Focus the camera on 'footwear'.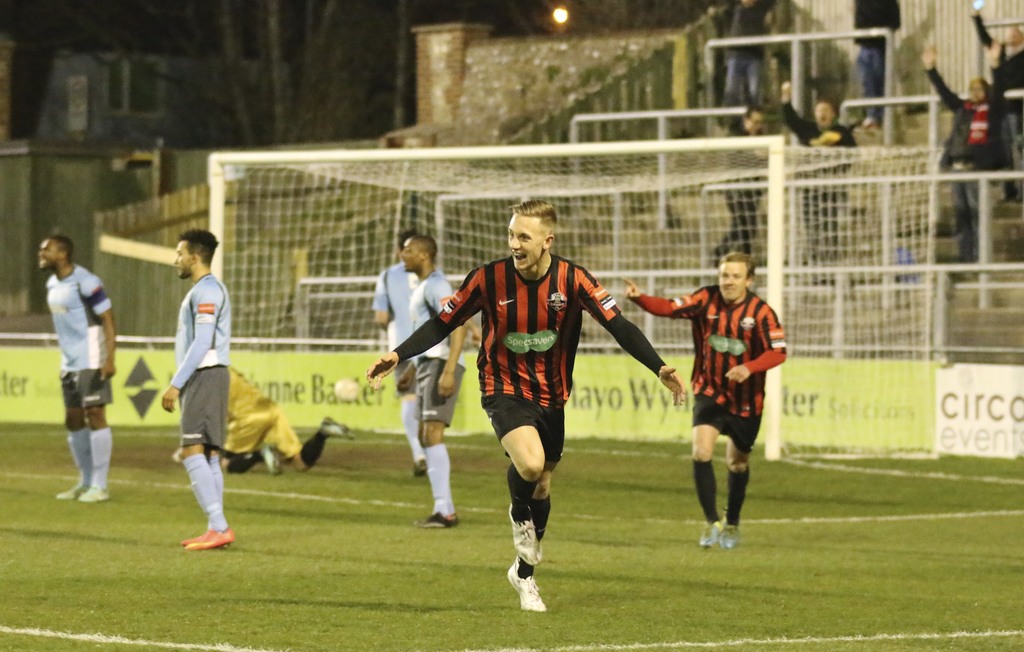
Focus region: bbox=(412, 457, 428, 479).
